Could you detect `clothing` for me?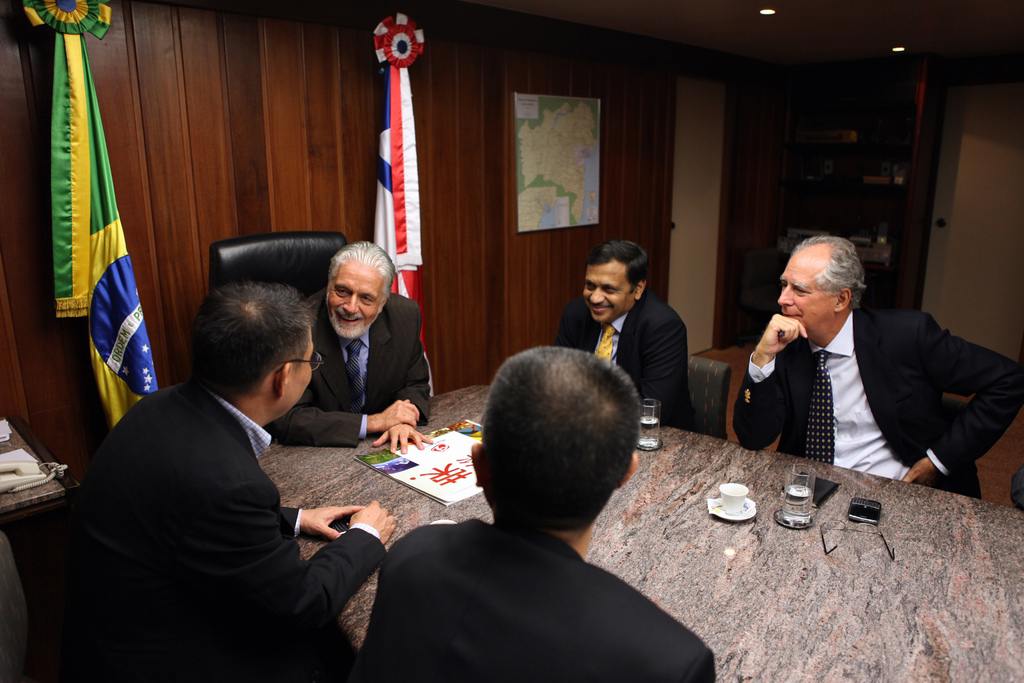
Detection result: crop(729, 311, 1023, 492).
